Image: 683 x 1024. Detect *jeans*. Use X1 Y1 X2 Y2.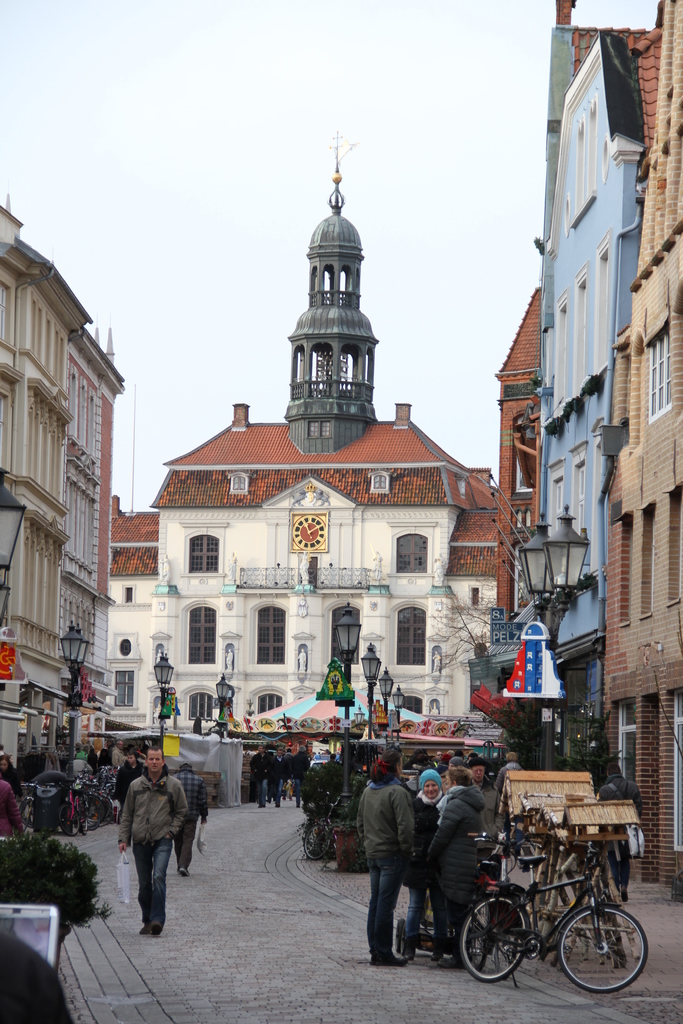
174 821 194 865.
